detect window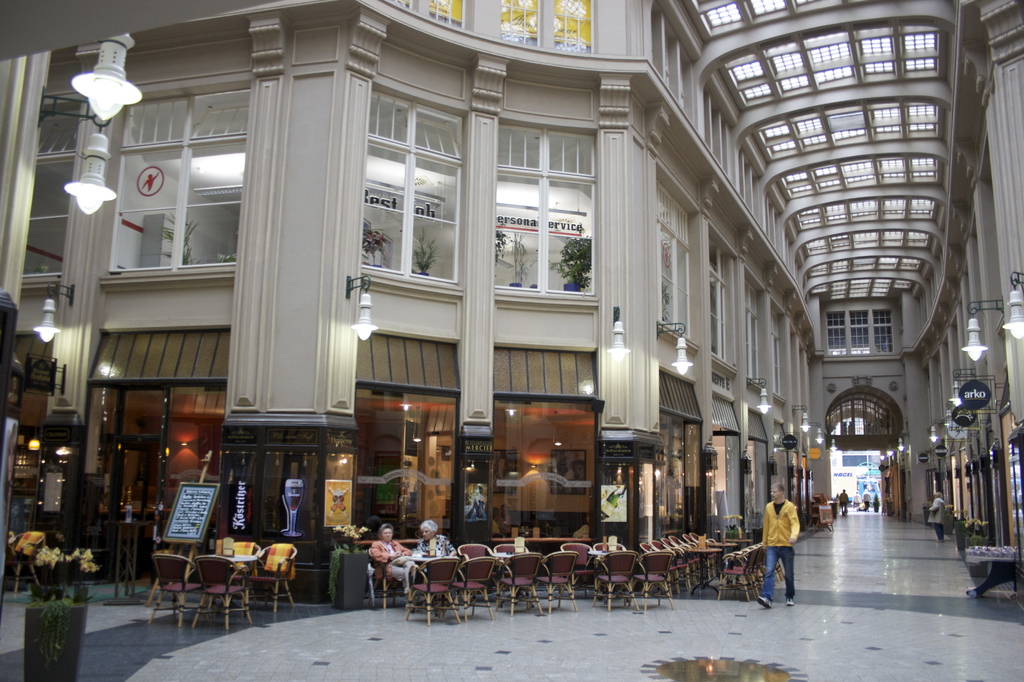
[x1=771, y1=313, x2=787, y2=392]
